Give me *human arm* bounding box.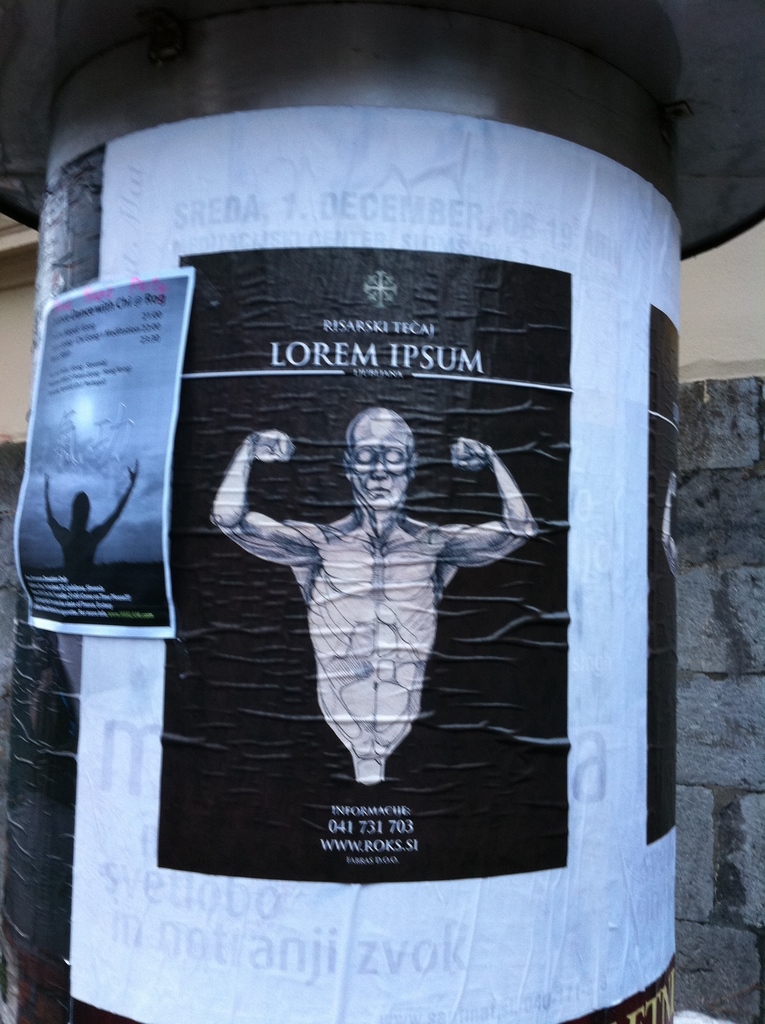
bbox(92, 455, 140, 547).
